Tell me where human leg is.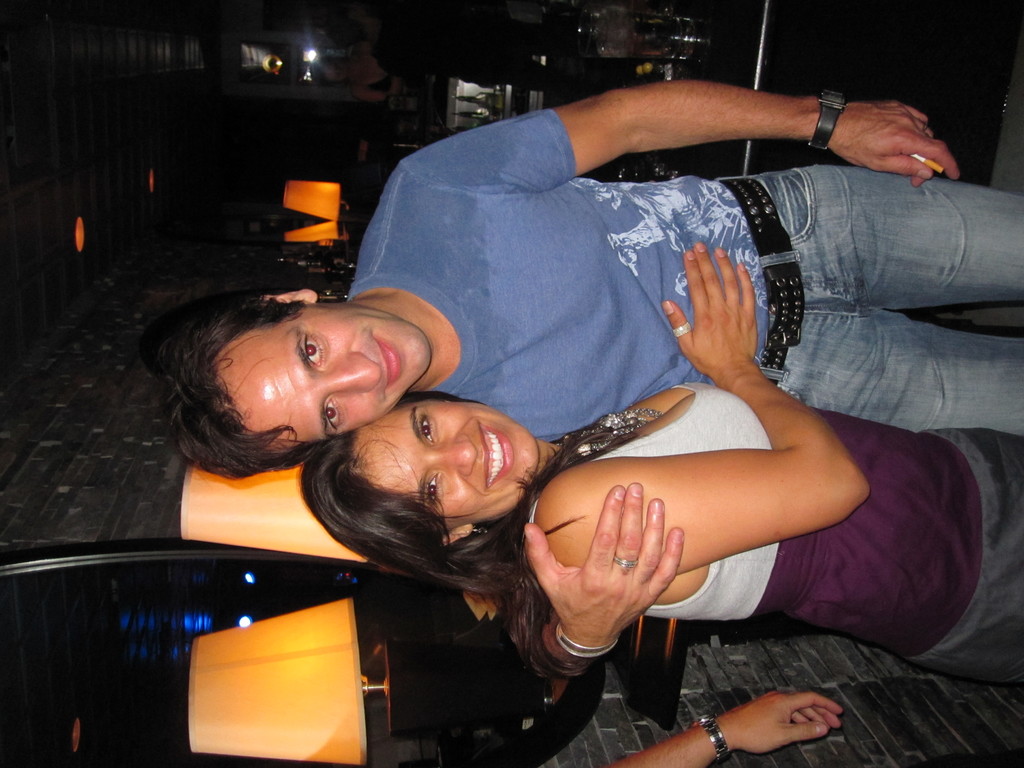
human leg is at [723, 166, 1023, 313].
